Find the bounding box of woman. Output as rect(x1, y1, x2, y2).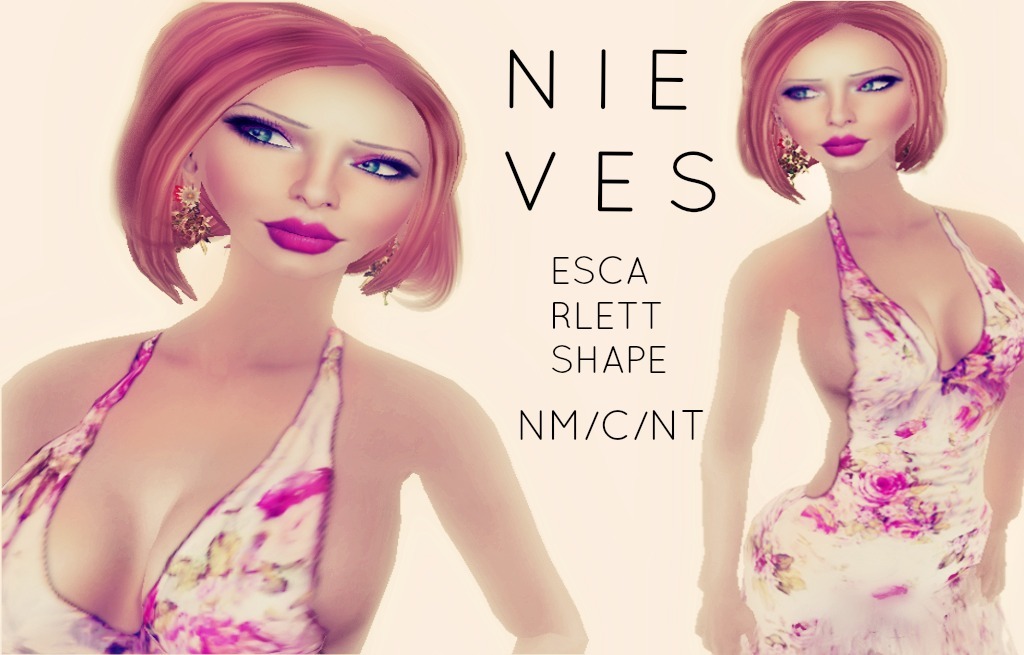
rect(7, 8, 617, 648).
